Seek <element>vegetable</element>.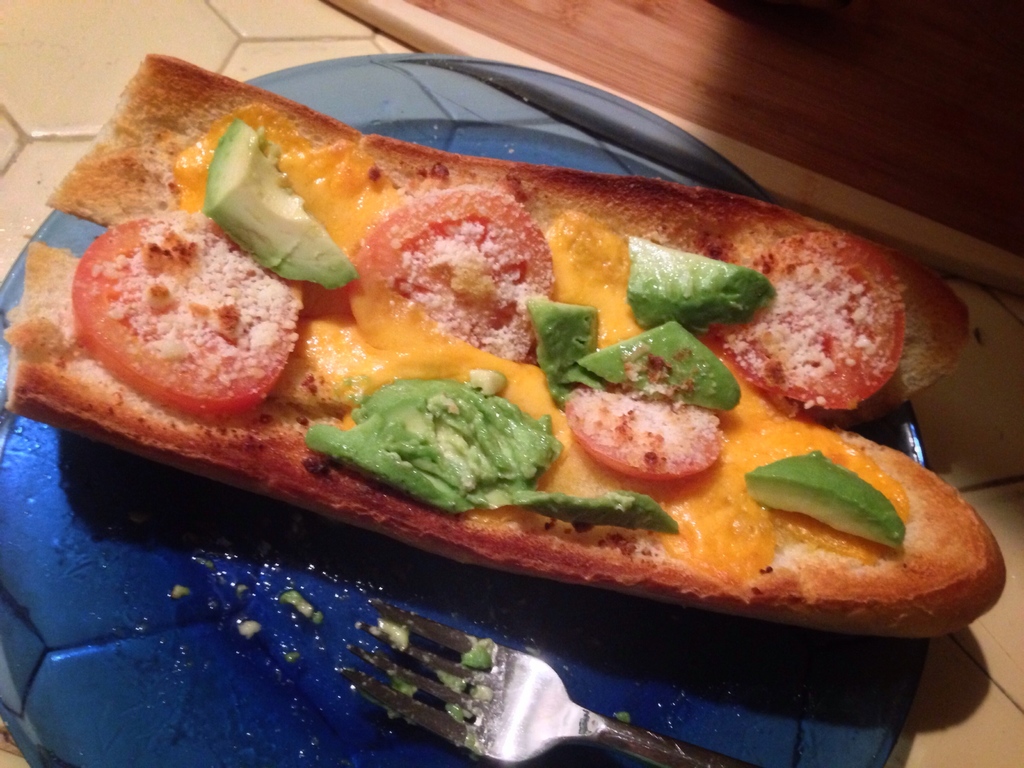
left=559, top=376, right=729, bottom=485.
